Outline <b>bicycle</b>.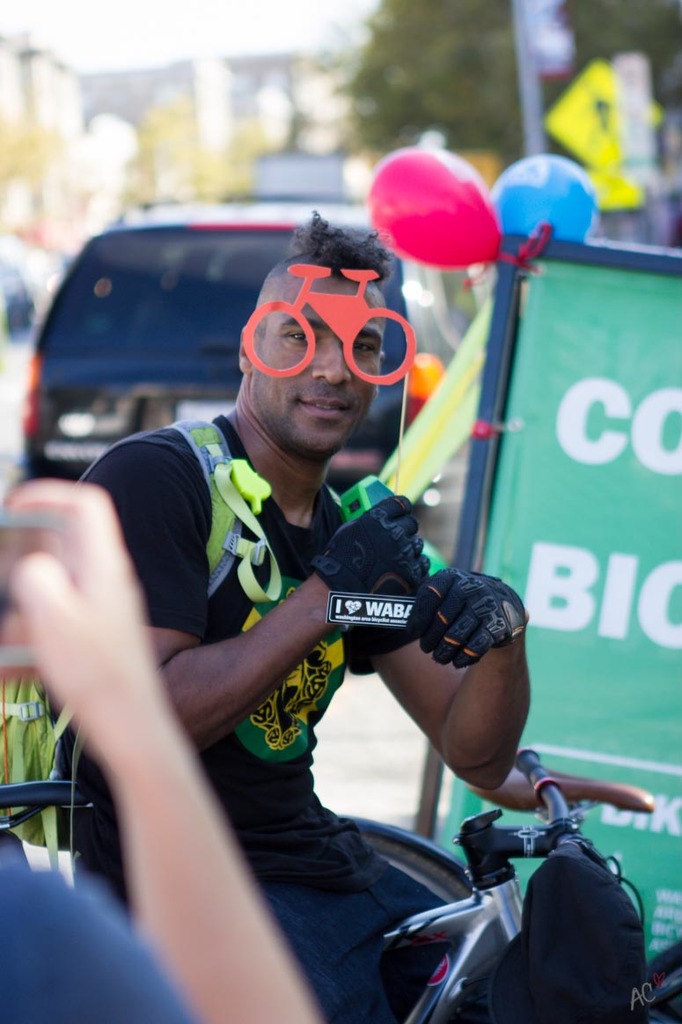
Outline: [0,748,681,1020].
